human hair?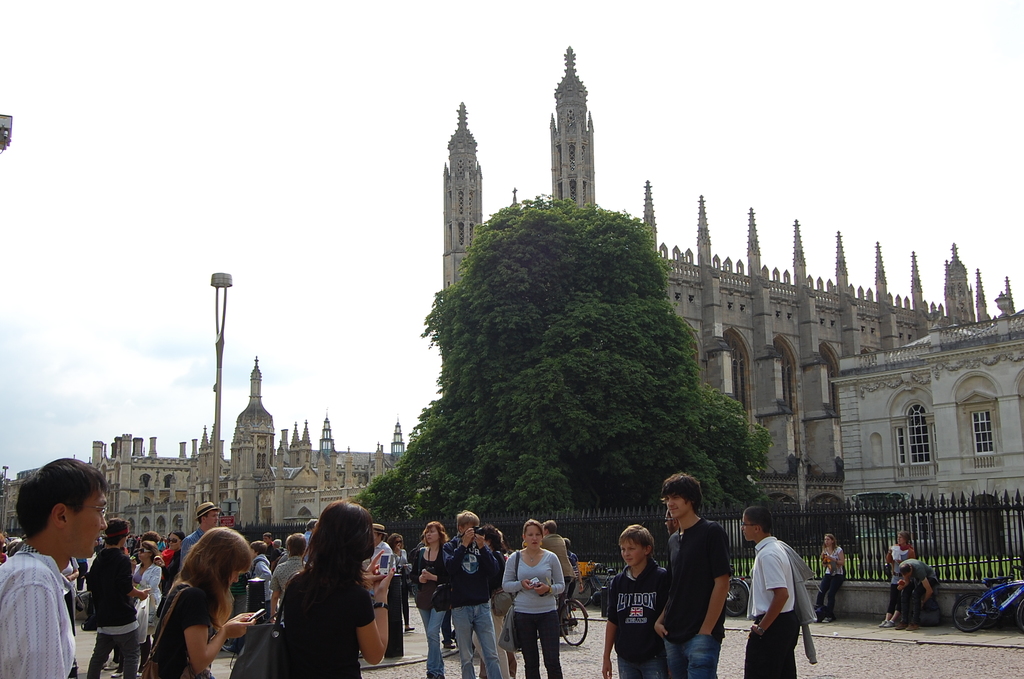
13, 455, 107, 538
